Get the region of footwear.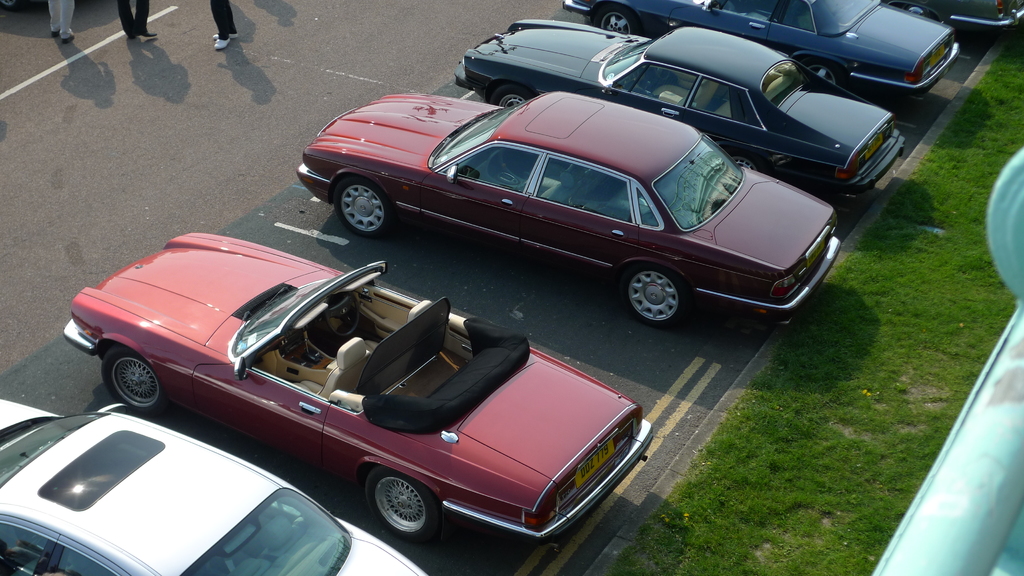
(x1=212, y1=38, x2=230, y2=51).
